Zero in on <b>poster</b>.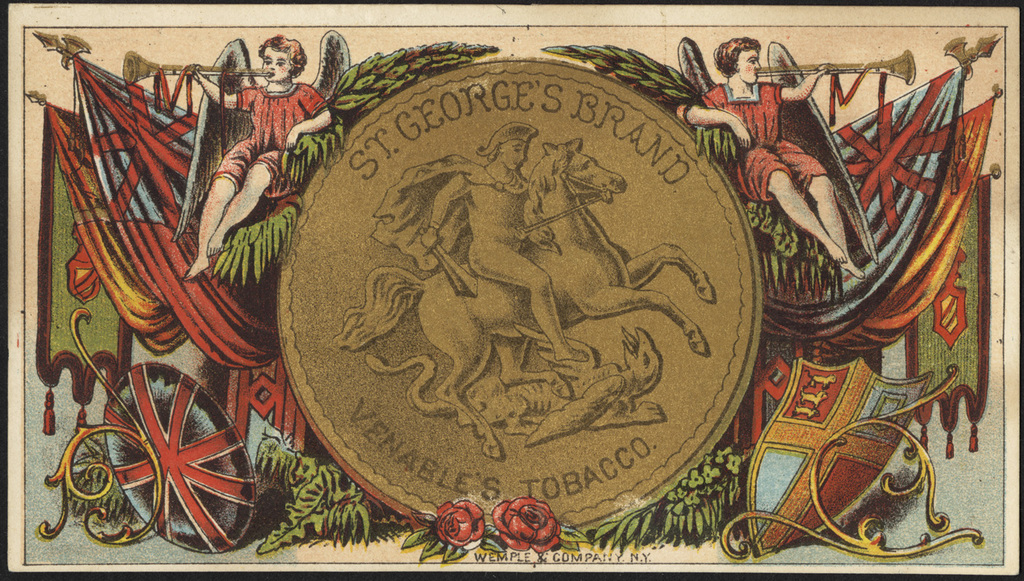
Zeroed in: x1=0, y1=0, x2=1023, y2=580.
